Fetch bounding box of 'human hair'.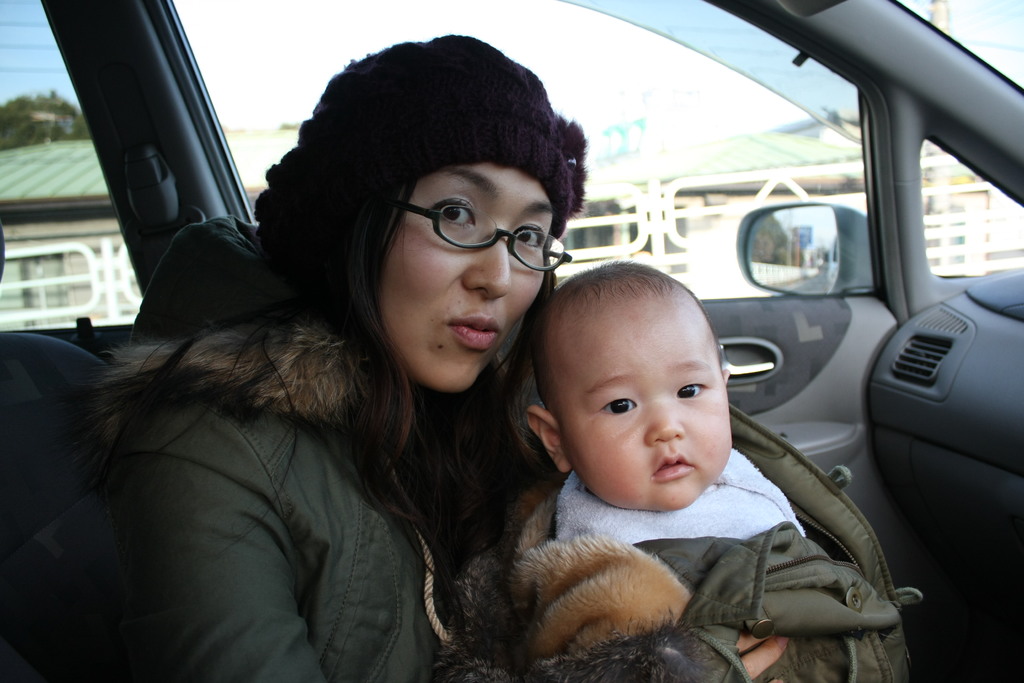
Bbox: [x1=532, y1=255, x2=712, y2=409].
